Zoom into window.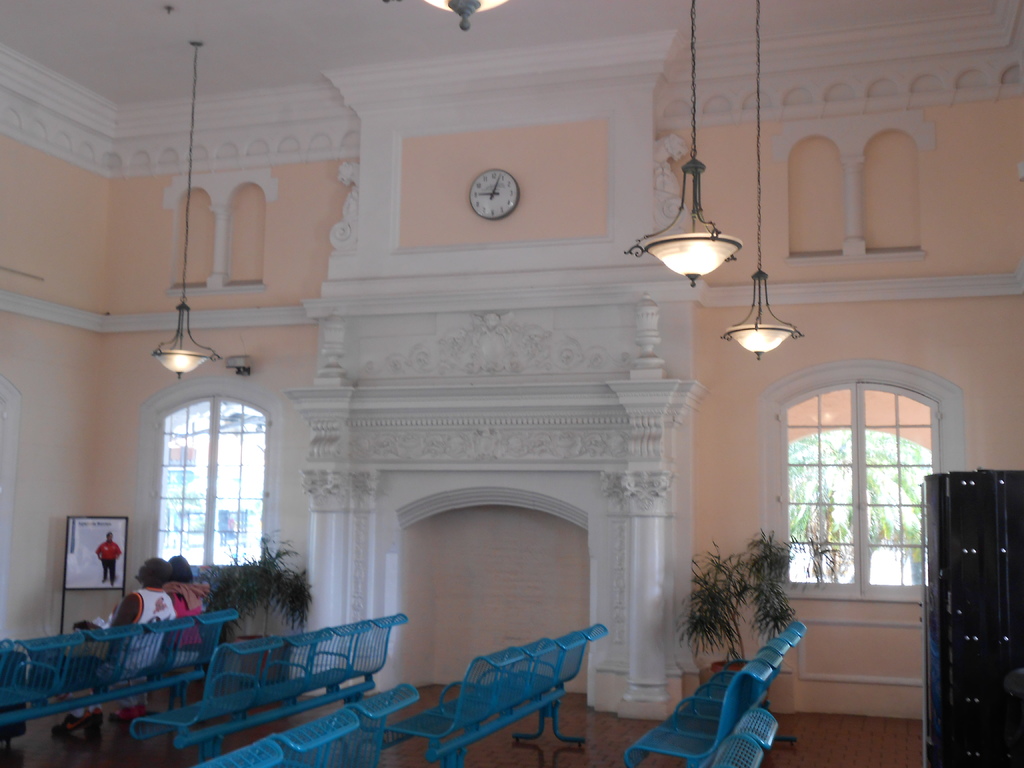
Zoom target: [138,376,284,586].
